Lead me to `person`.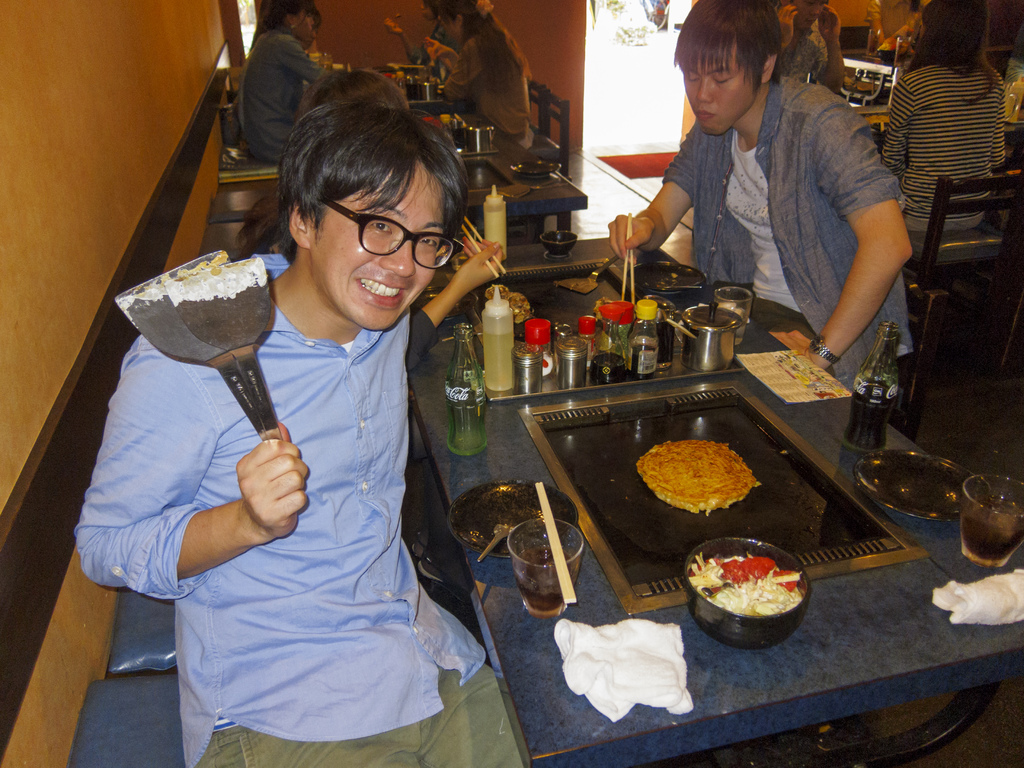
Lead to region(609, 0, 911, 431).
